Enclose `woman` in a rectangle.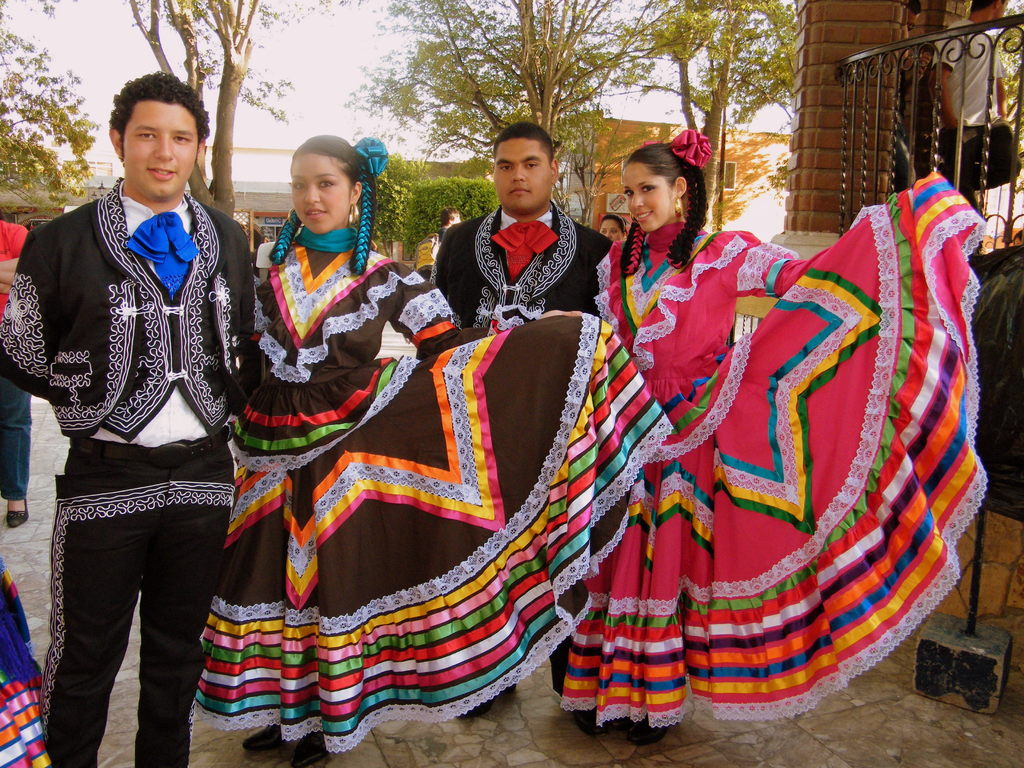
{"x1": 560, "y1": 177, "x2": 944, "y2": 713}.
